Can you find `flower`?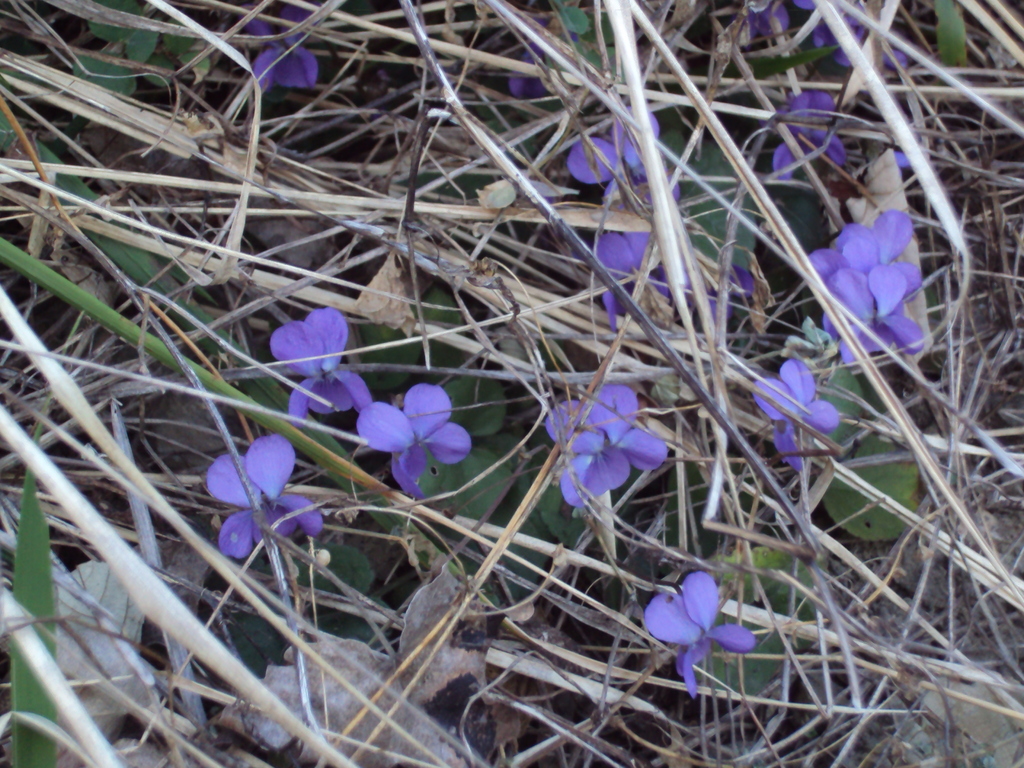
Yes, bounding box: (left=649, top=573, right=751, bottom=680).
